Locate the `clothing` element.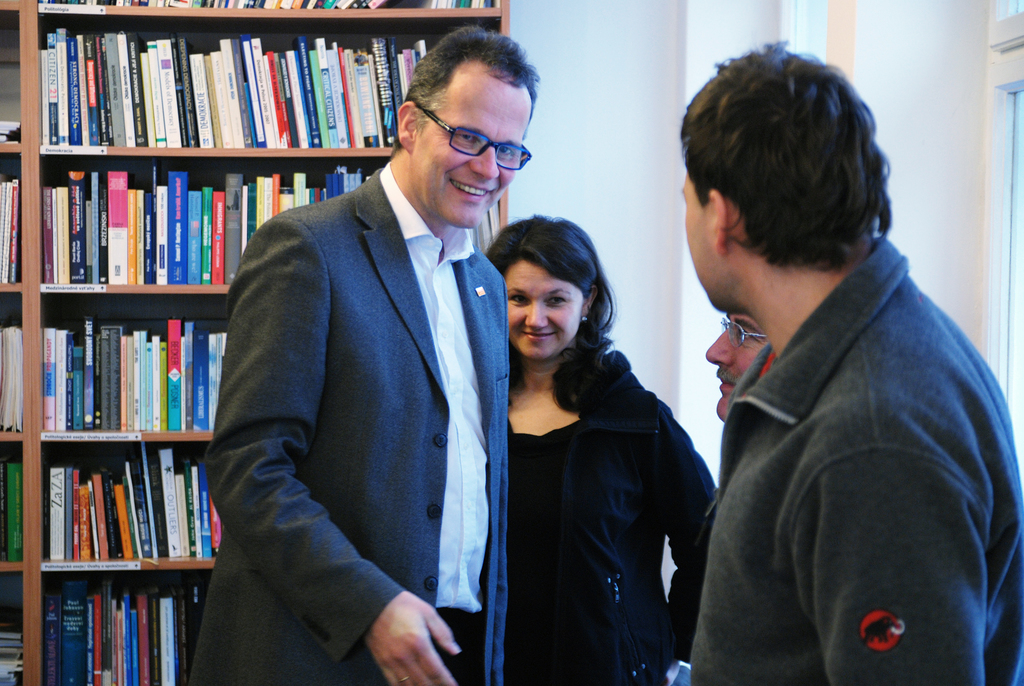
Element bbox: 383,159,491,615.
